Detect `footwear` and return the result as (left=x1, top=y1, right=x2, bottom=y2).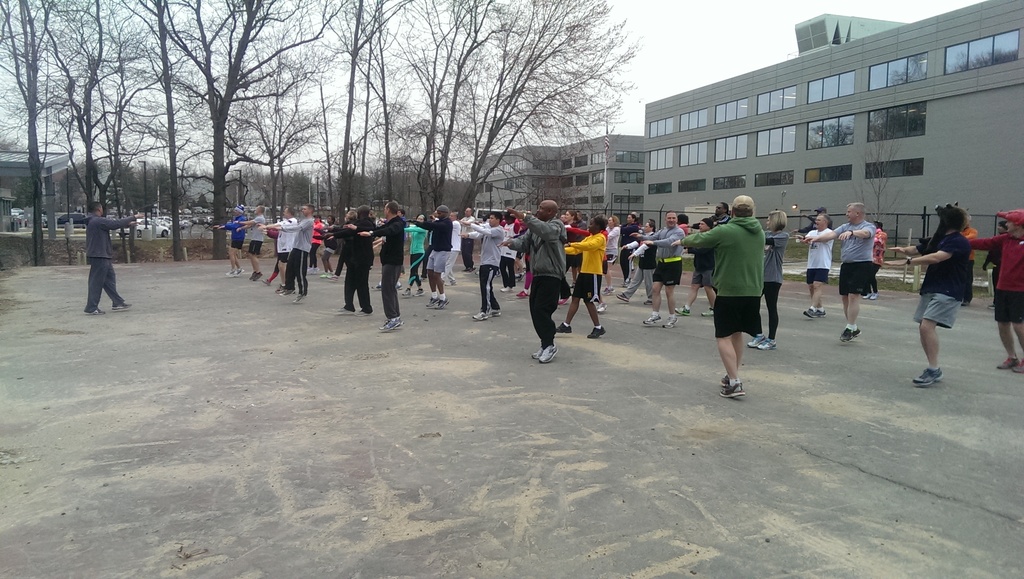
(left=287, top=293, right=301, bottom=308).
